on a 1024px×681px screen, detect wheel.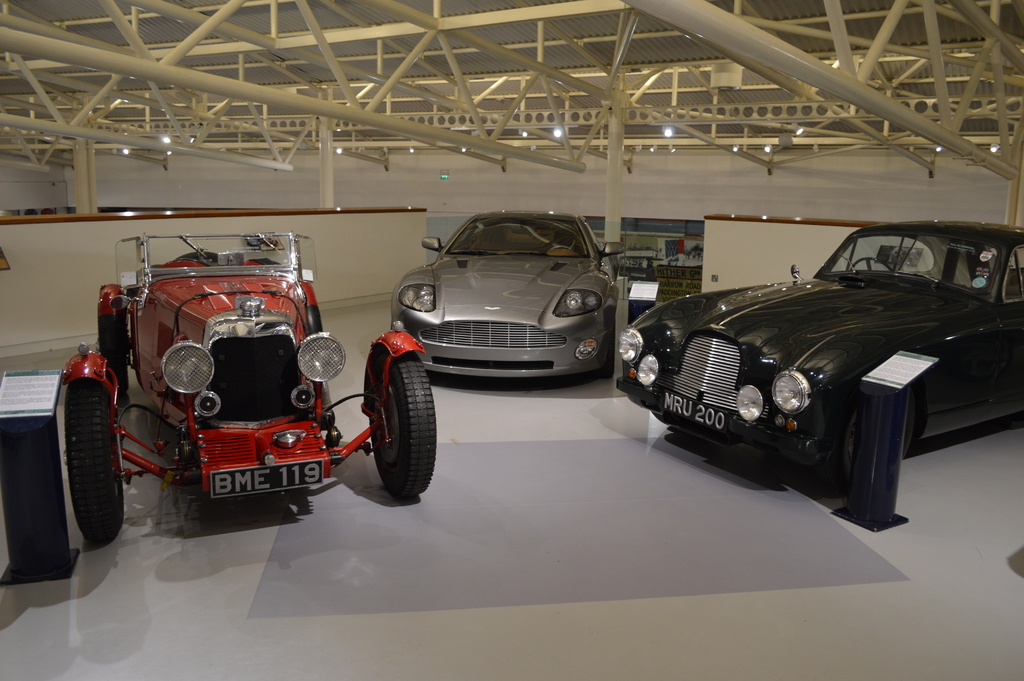
rect(651, 410, 668, 423).
